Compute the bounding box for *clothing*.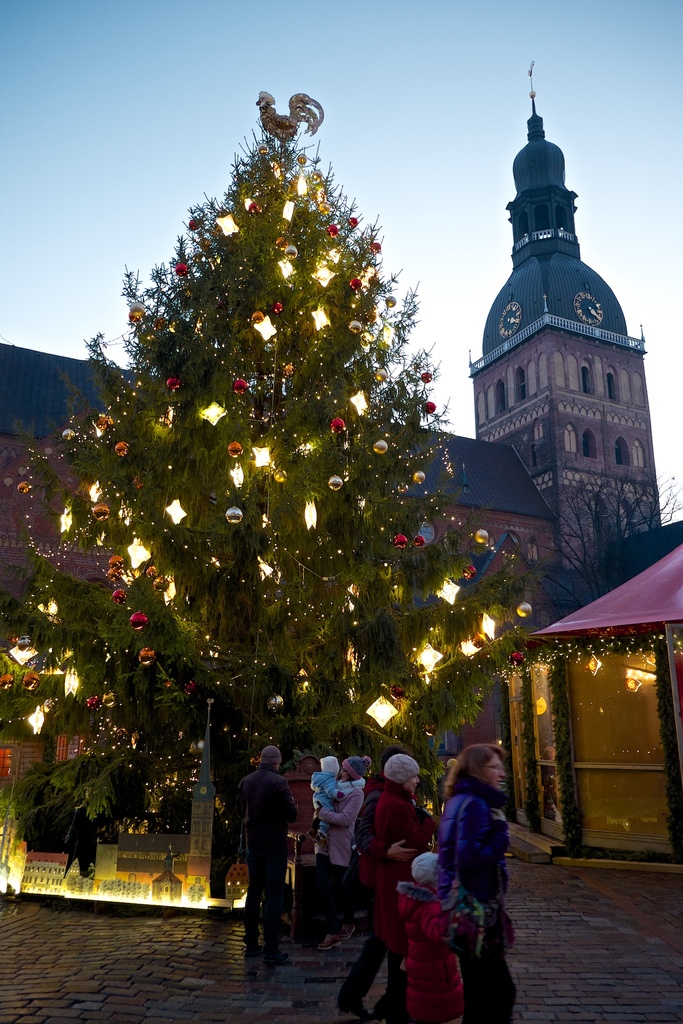
rect(233, 764, 299, 945).
